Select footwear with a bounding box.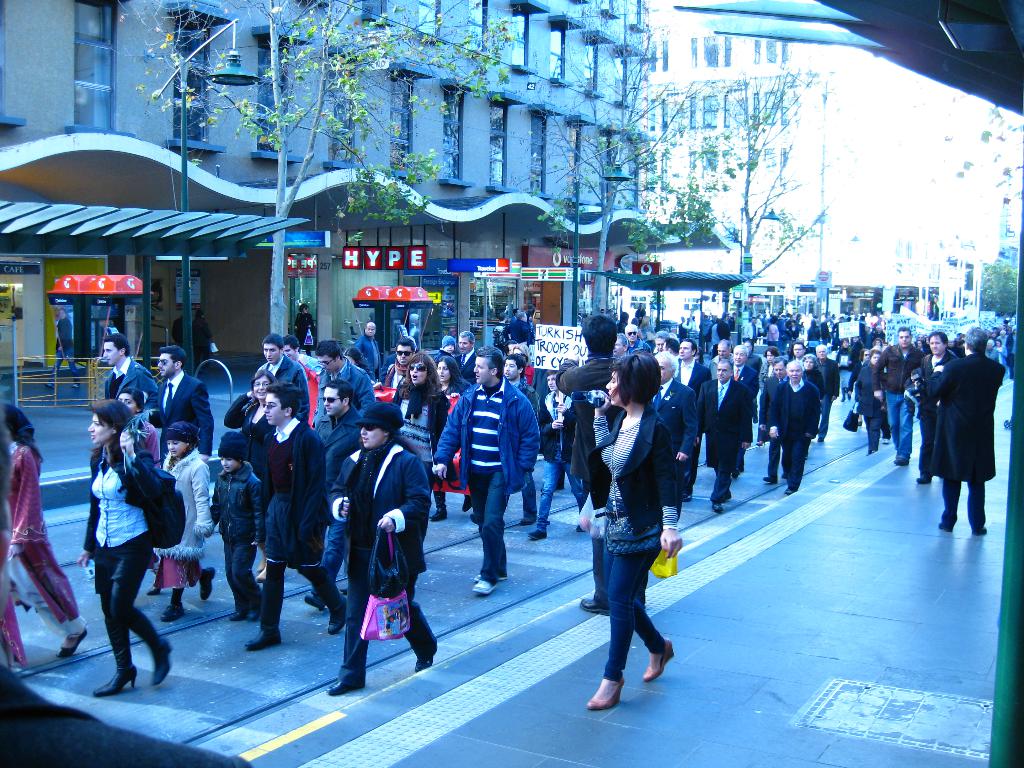
l=712, t=490, r=725, b=514.
